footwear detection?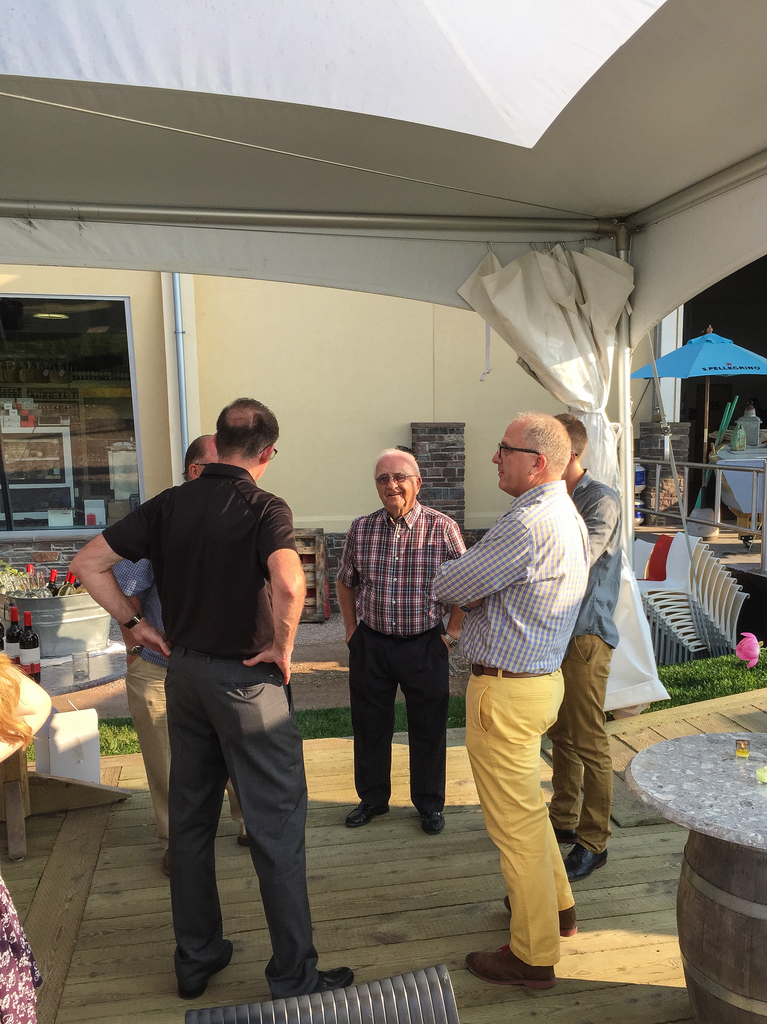
<box>563,842,608,879</box>
